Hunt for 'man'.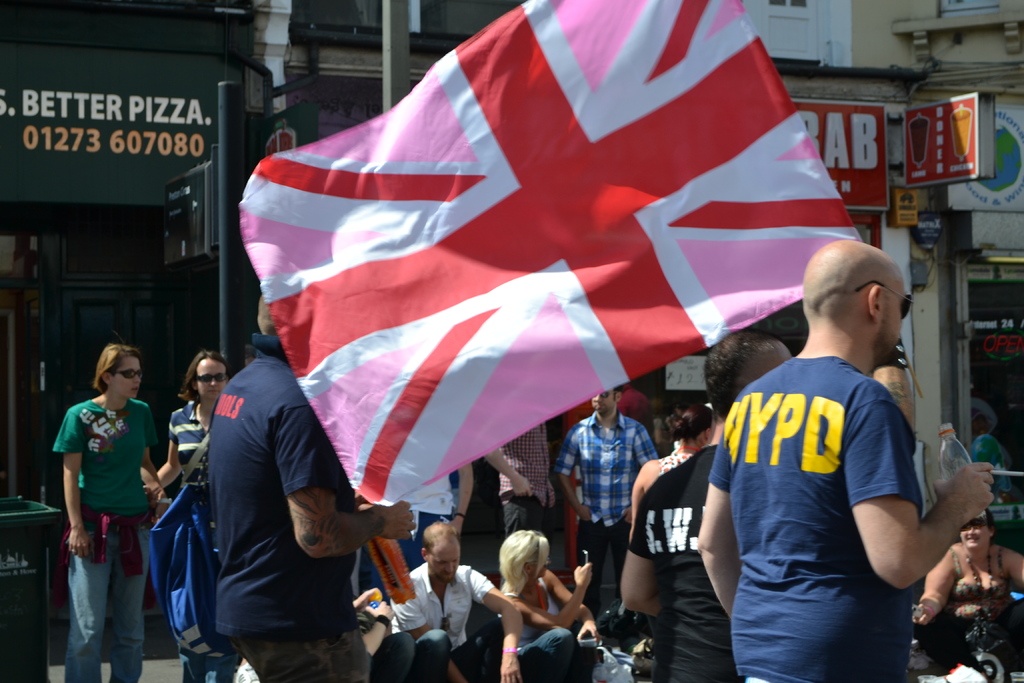
Hunted down at crop(696, 238, 995, 682).
